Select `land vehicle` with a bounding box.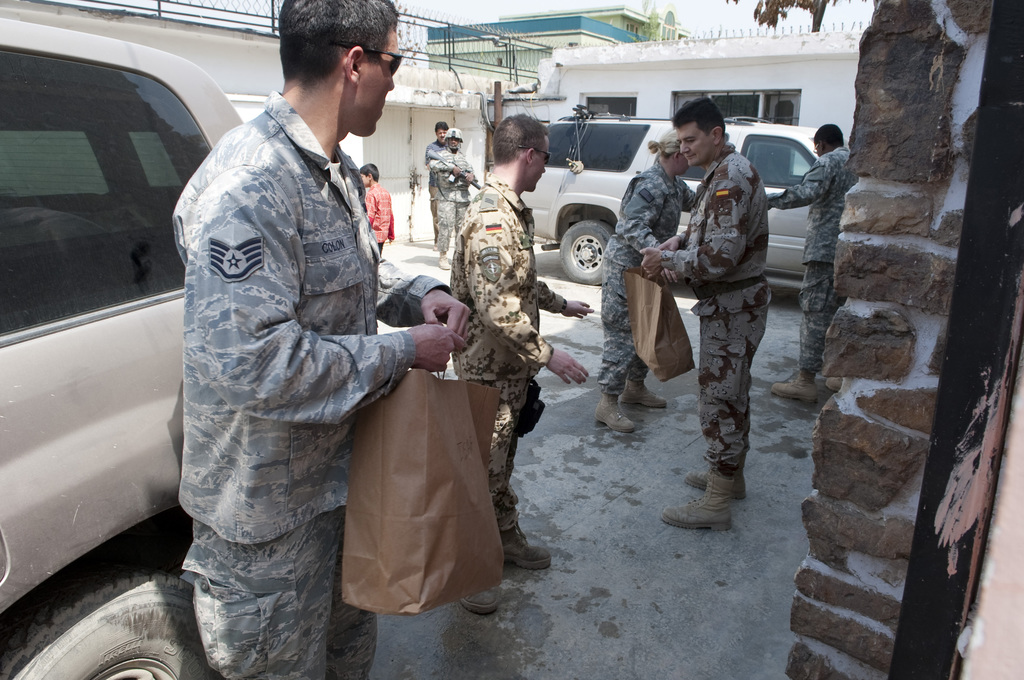
Rect(514, 104, 822, 284).
